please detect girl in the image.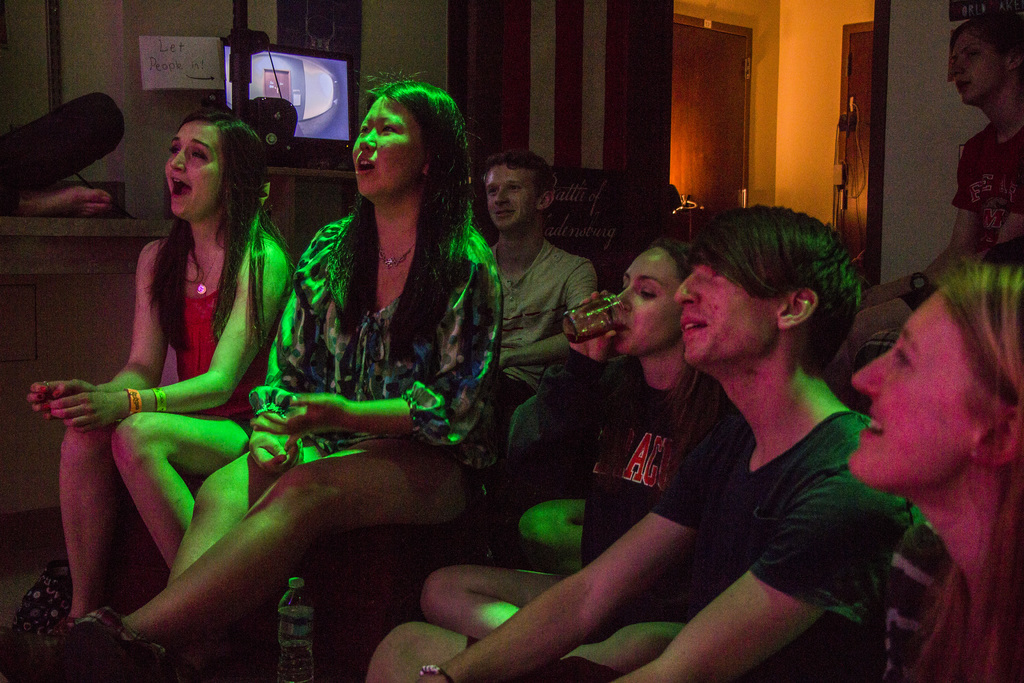
74/62/520/675.
